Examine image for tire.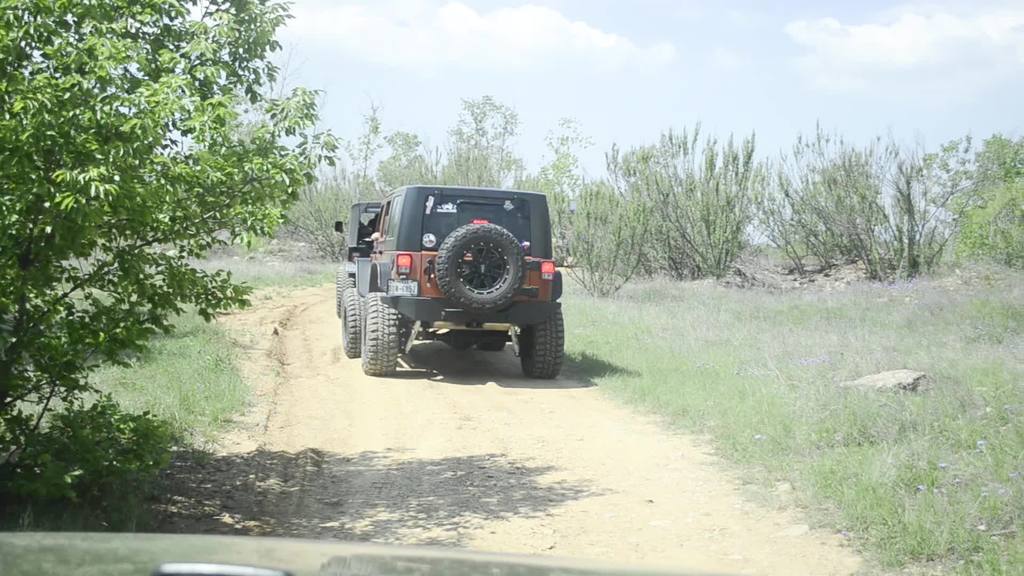
Examination result: left=349, top=269, right=410, bottom=372.
